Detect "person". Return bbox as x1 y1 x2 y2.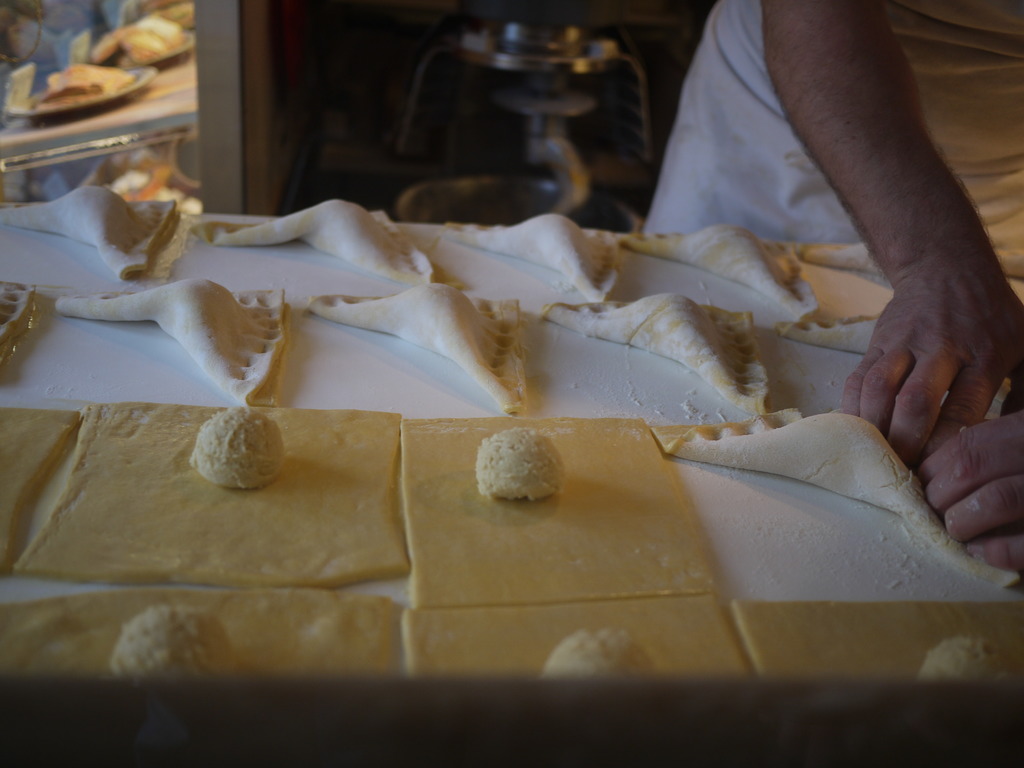
627 0 1023 452.
